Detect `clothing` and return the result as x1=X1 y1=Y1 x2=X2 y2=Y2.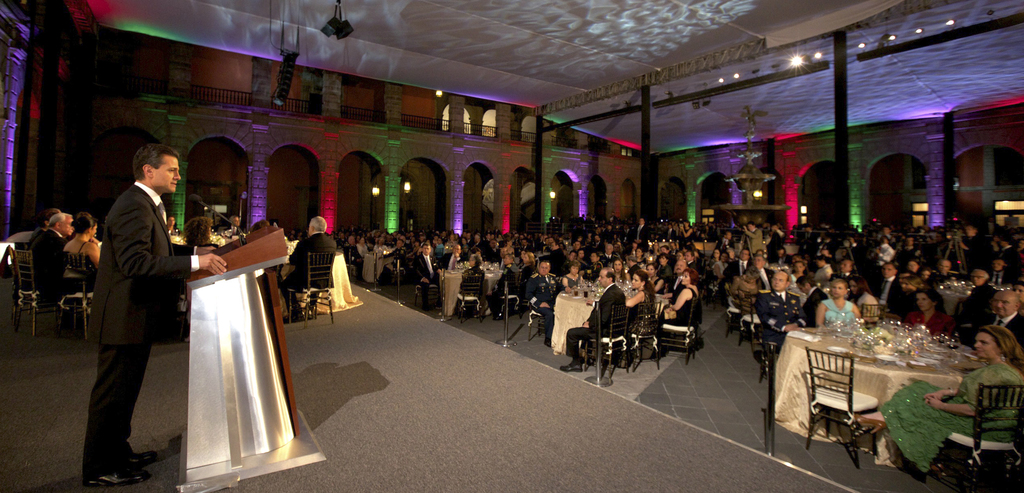
x1=813 y1=263 x2=829 y2=285.
